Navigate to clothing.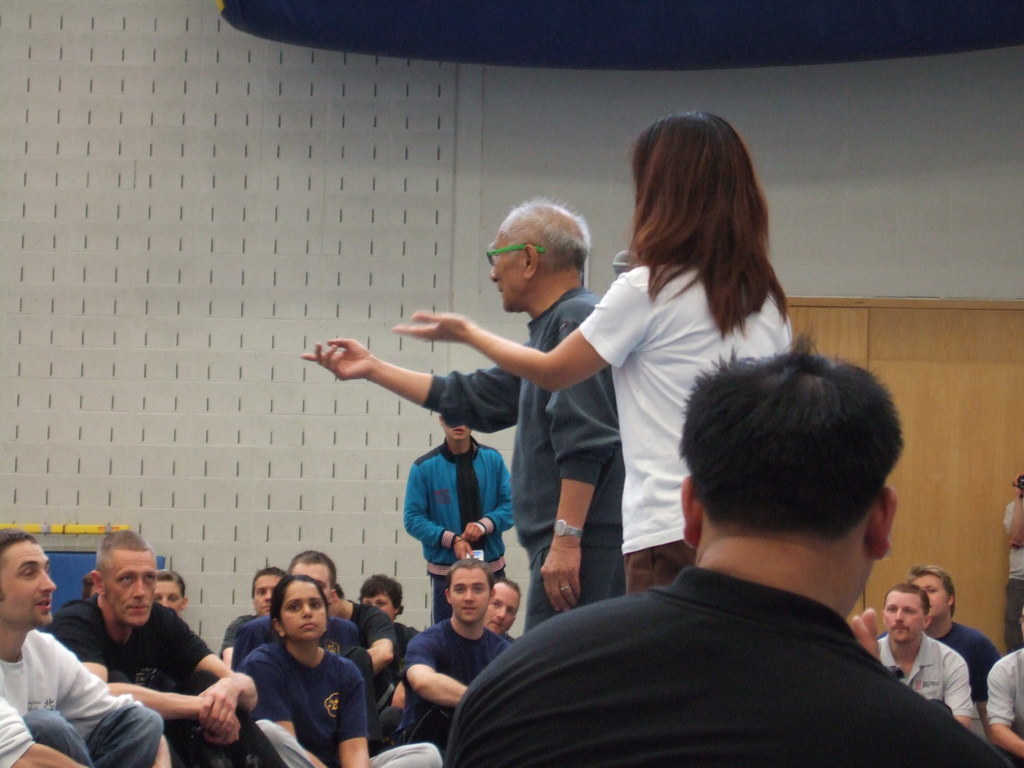
Navigation target: <region>390, 615, 417, 671</region>.
